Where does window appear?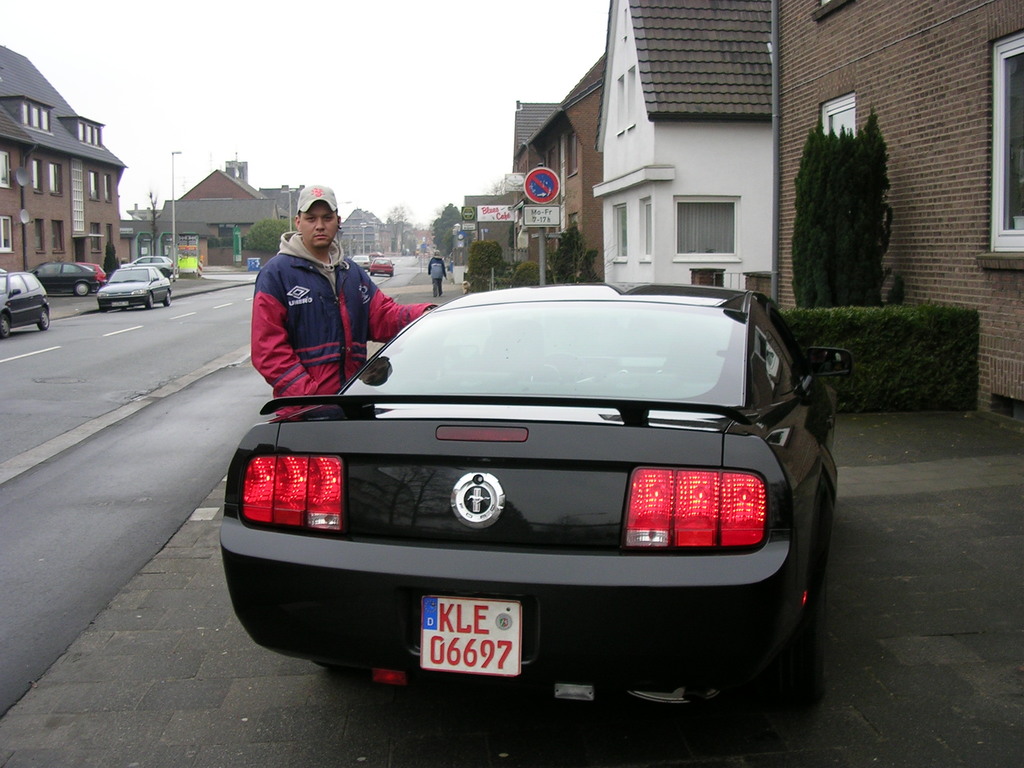
Appears at <box>566,130,577,178</box>.
